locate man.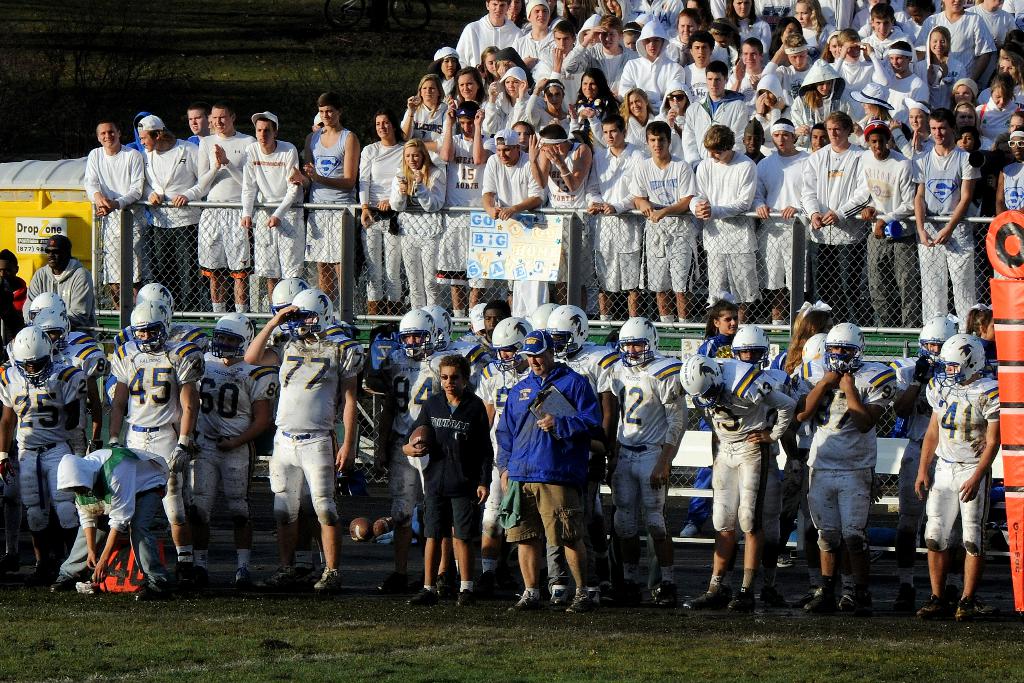
Bounding box: (25,294,103,509).
